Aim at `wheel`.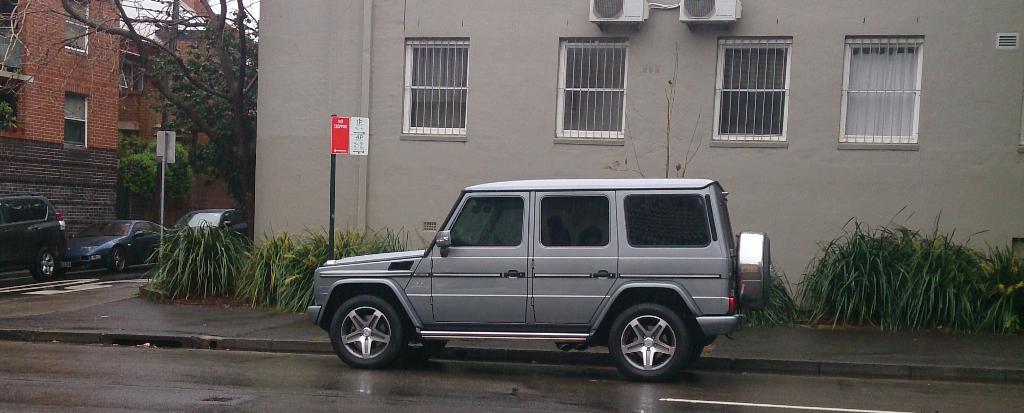
Aimed at detection(109, 246, 125, 273).
